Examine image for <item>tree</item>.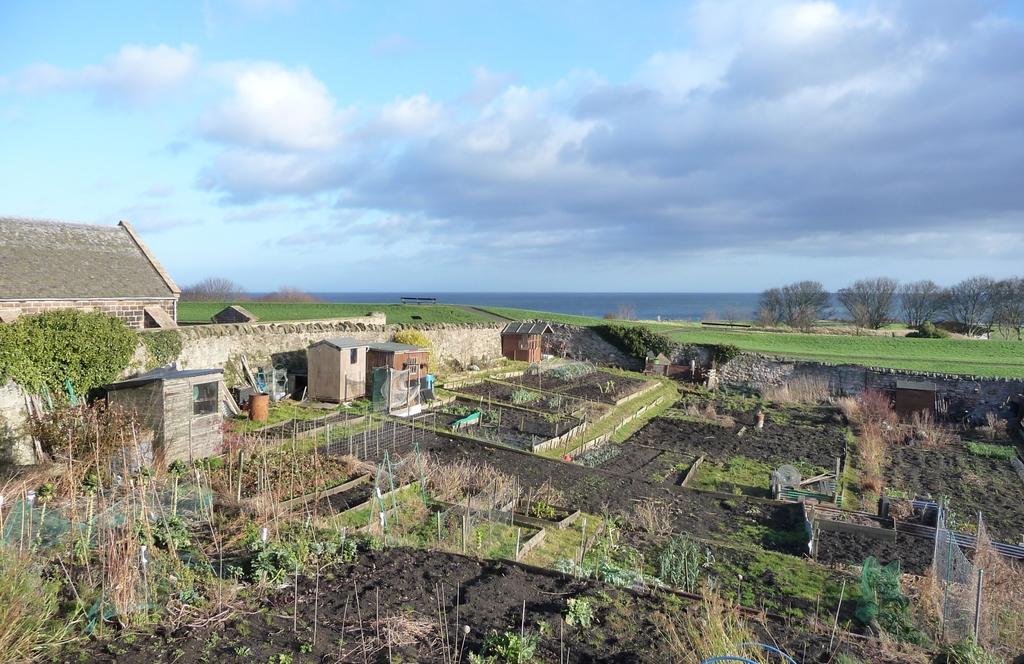
Examination result: <bbox>174, 269, 243, 299</bbox>.
